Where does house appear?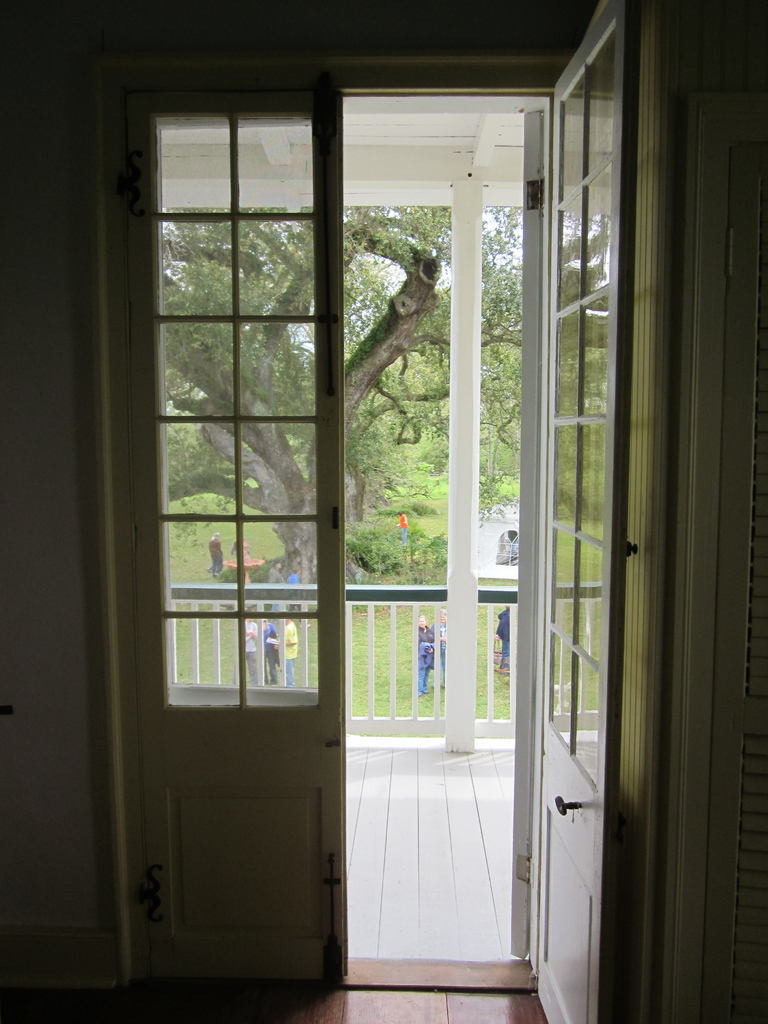
Appears at {"x1": 0, "y1": 0, "x2": 767, "y2": 1023}.
